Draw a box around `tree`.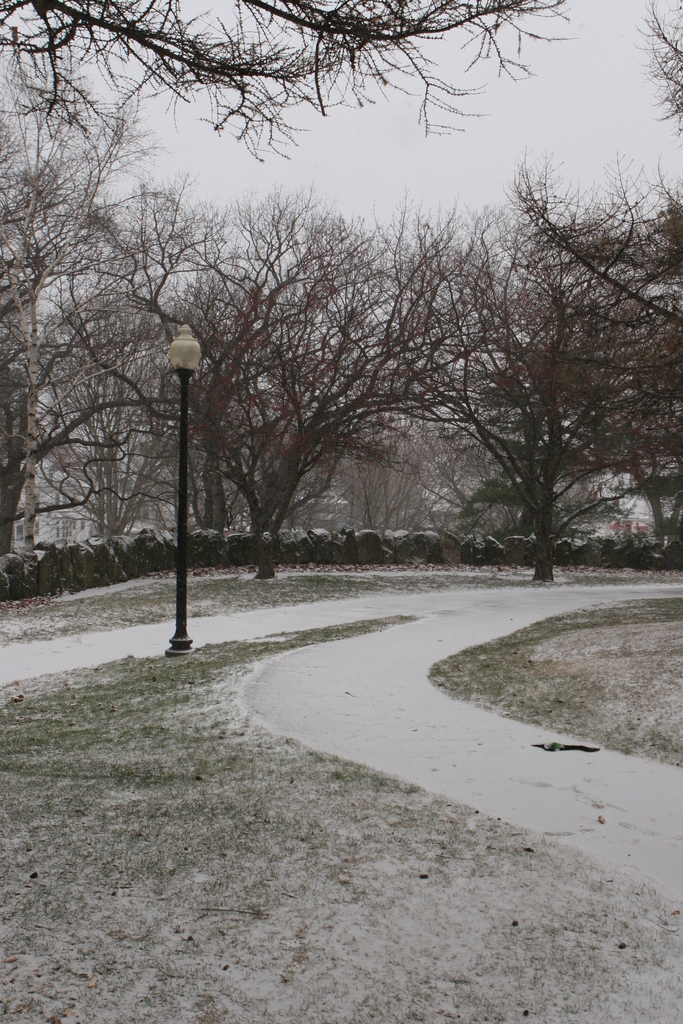
420, 131, 649, 604.
